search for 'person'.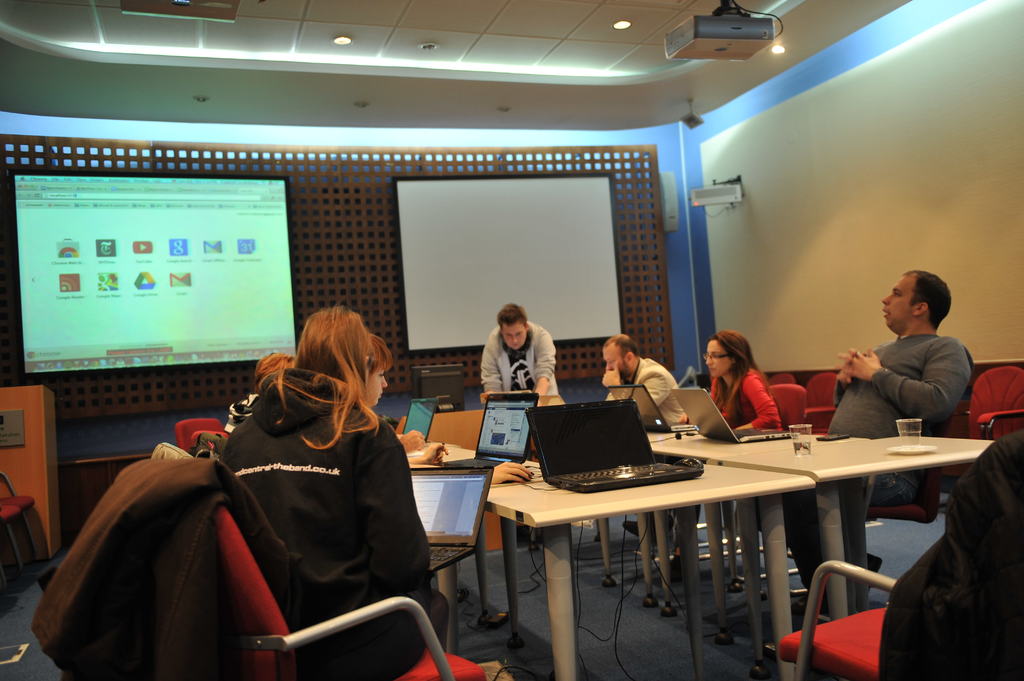
Found at pyautogui.locateOnScreen(476, 305, 544, 421).
